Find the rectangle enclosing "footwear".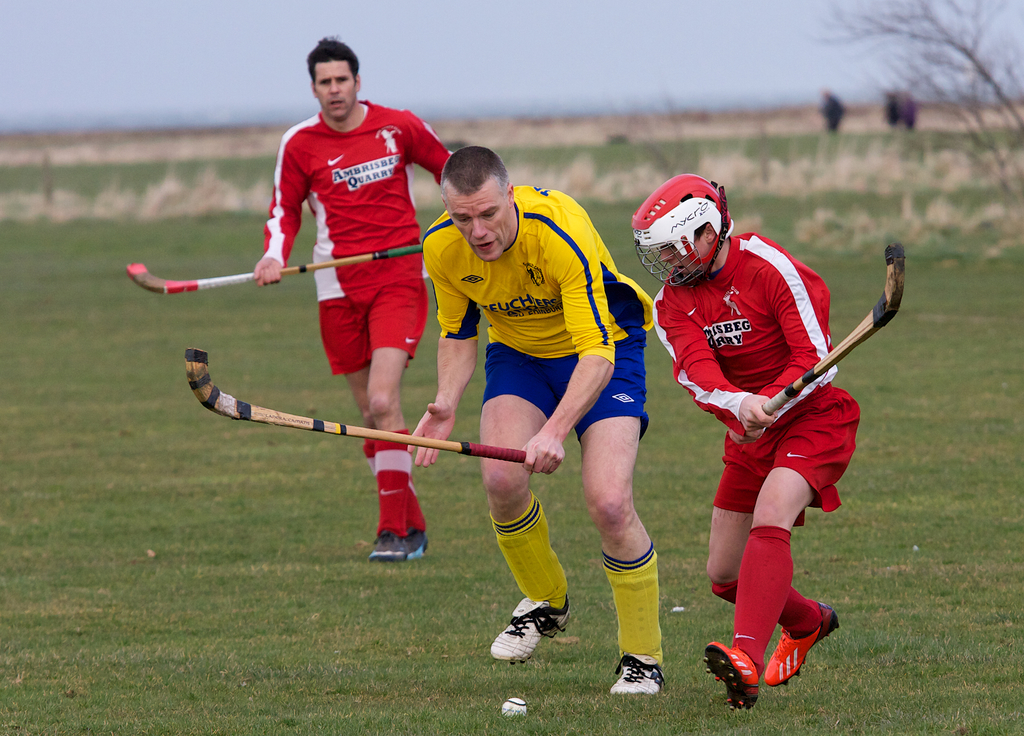
BBox(766, 598, 840, 685).
